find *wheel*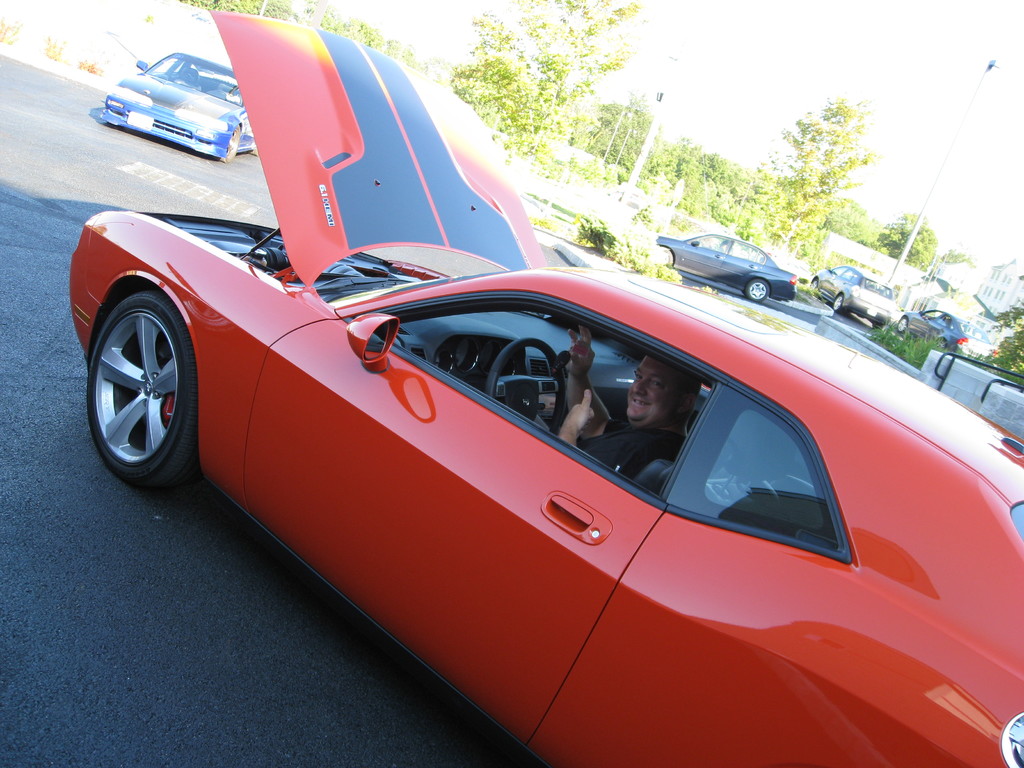
x1=746, y1=280, x2=768, y2=300
